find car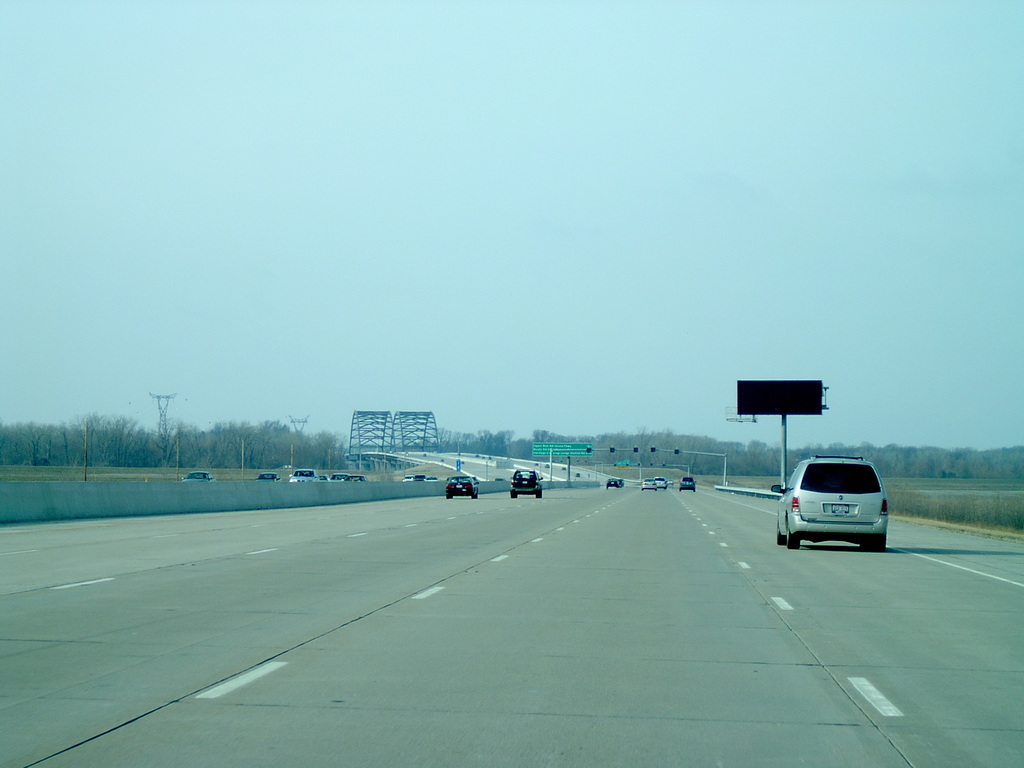
(328,472,349,481)
